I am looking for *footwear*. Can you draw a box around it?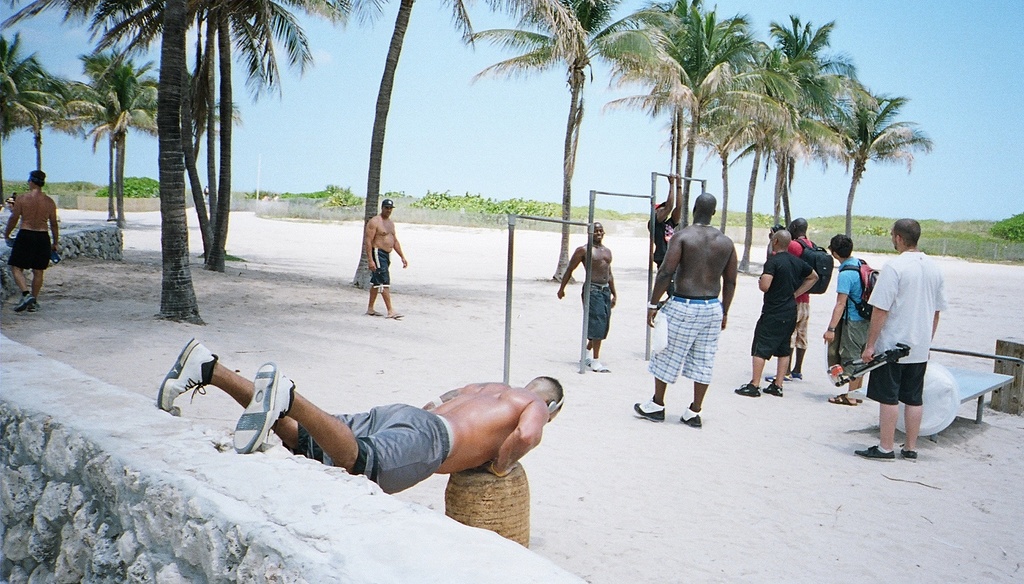
Sure, the bounding box is 156:346:219:425.
